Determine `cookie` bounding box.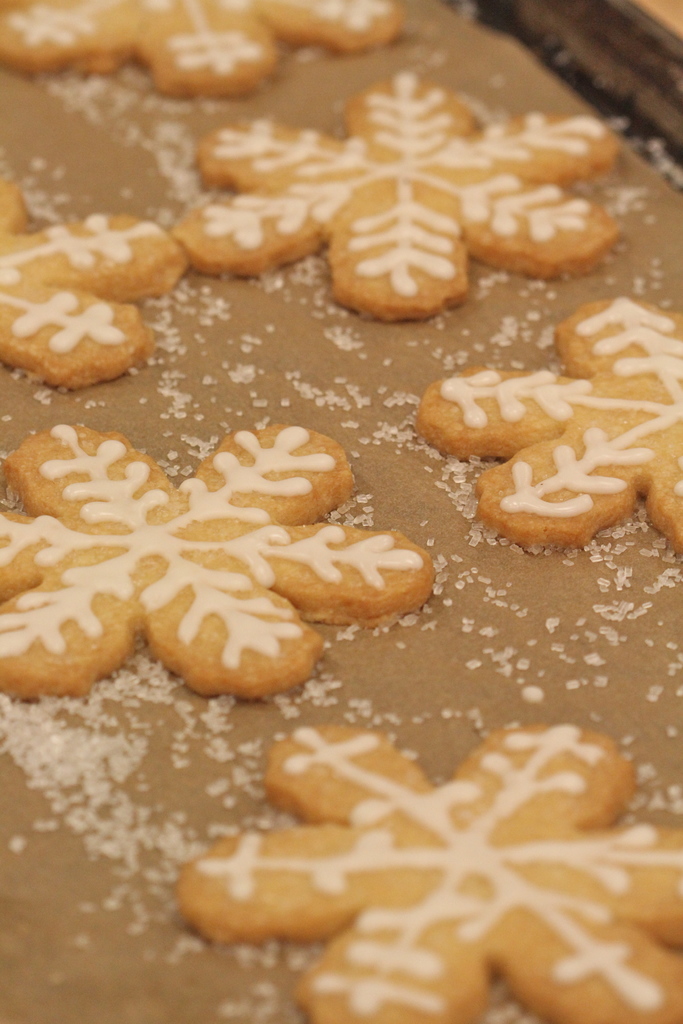
Determined: crop(0, 0, 405, 100).
